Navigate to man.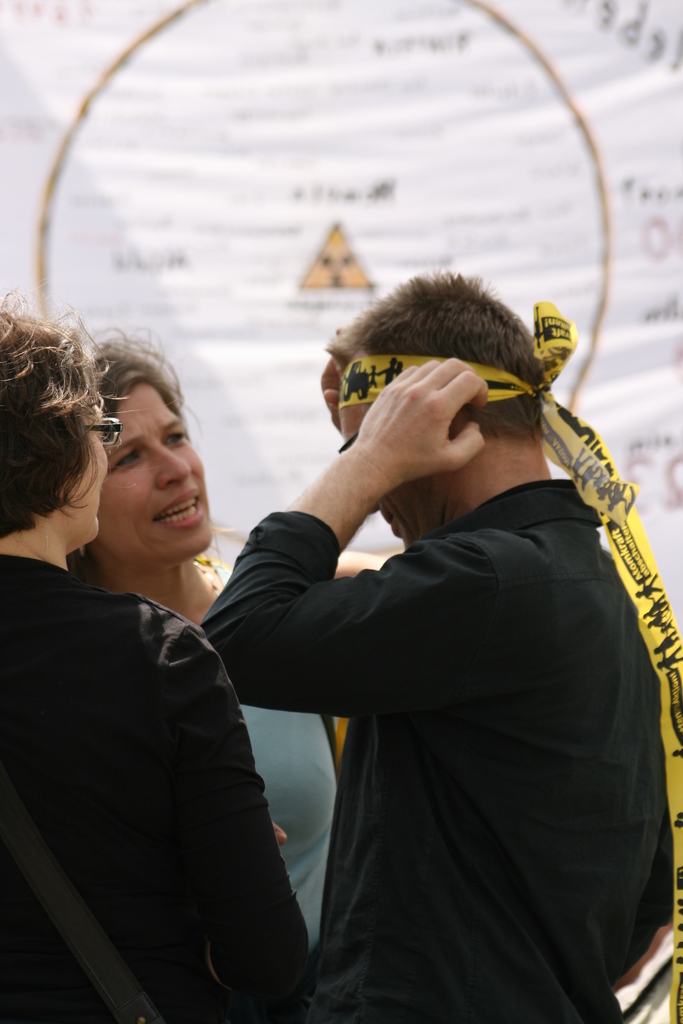
Navigation target: select_region(171, 241, 666, 1002).
